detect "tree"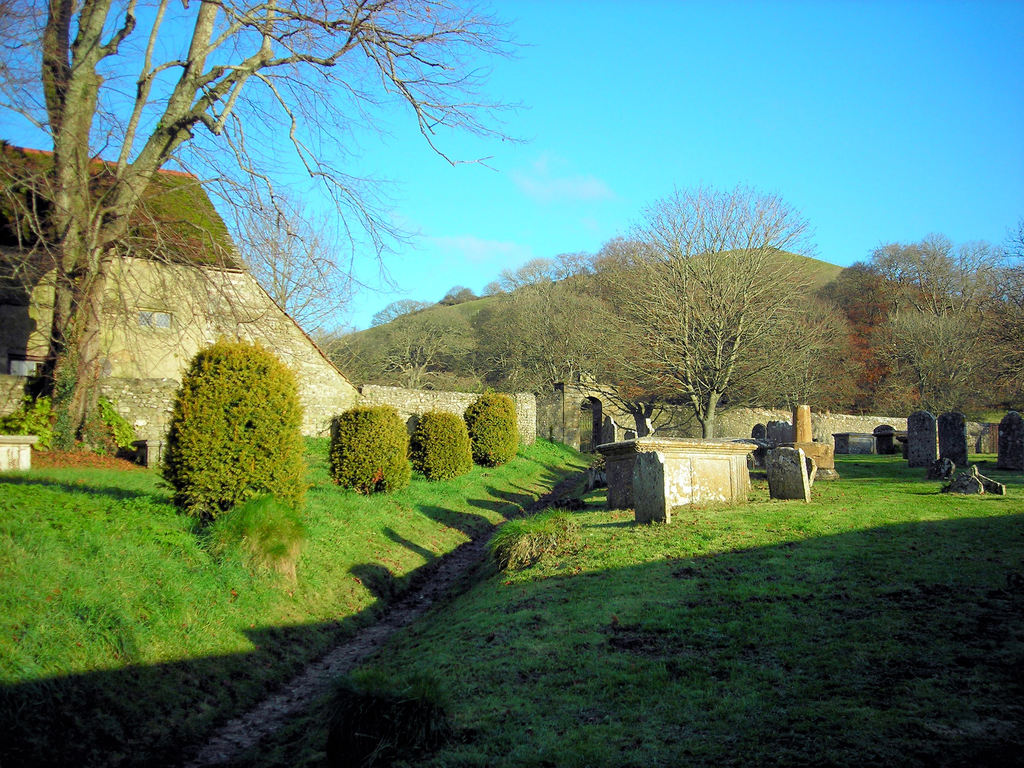
{"left": 822, "top": 259, "right": 916, "bottom": 415}
